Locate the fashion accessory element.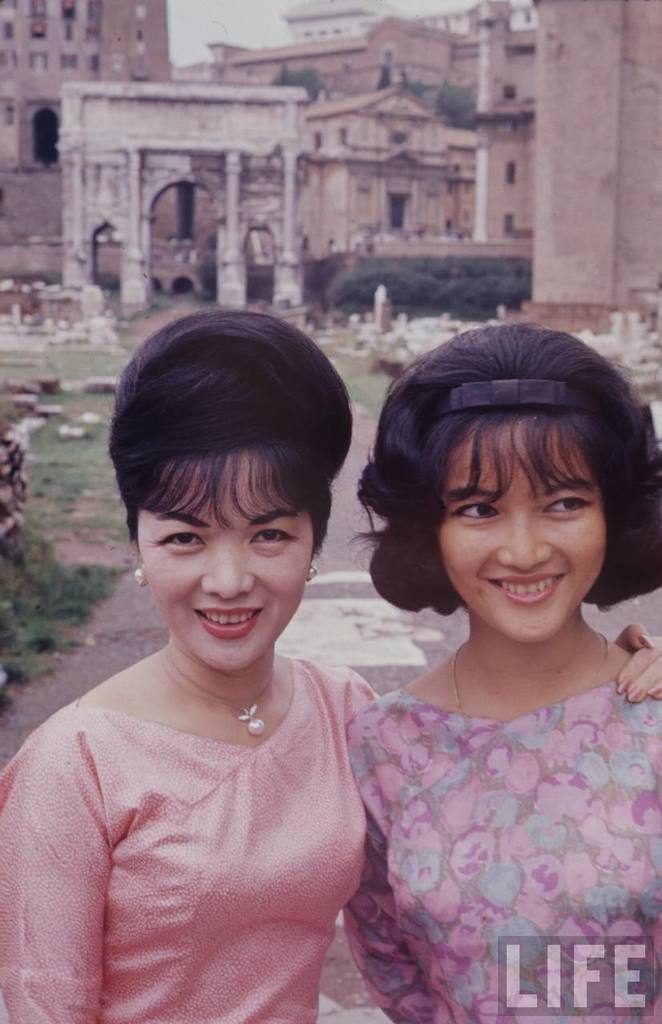
Element bbox: 649/682/661/696.
